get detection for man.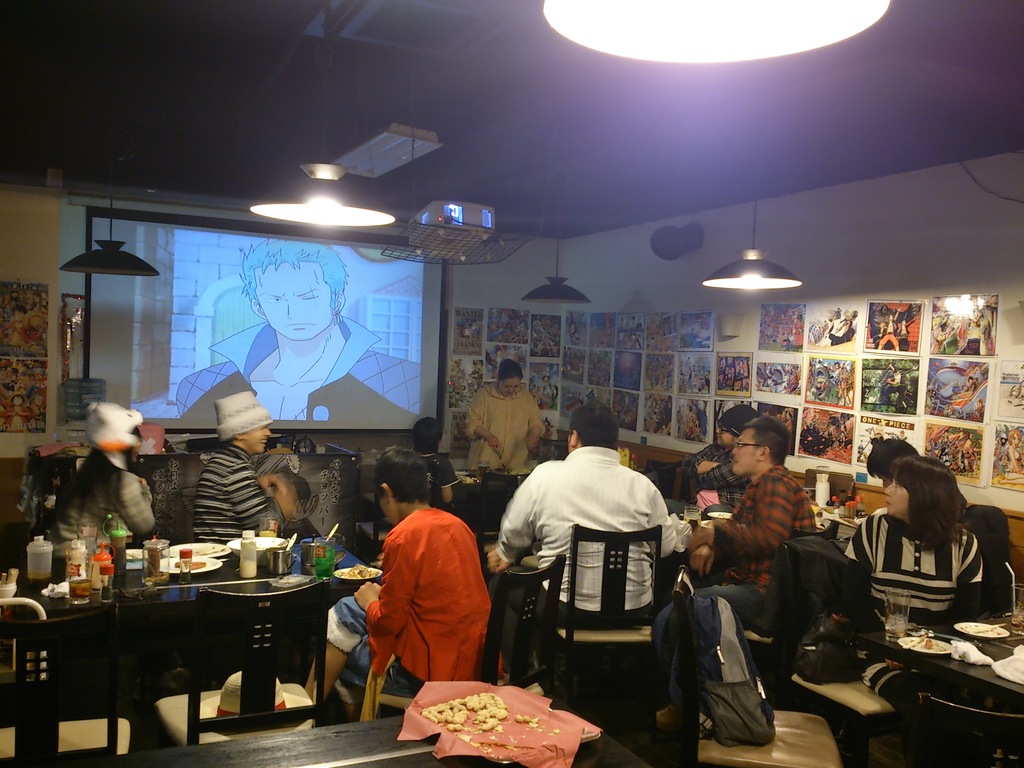
Detection: bbox=(673, 415, 821, 740).
